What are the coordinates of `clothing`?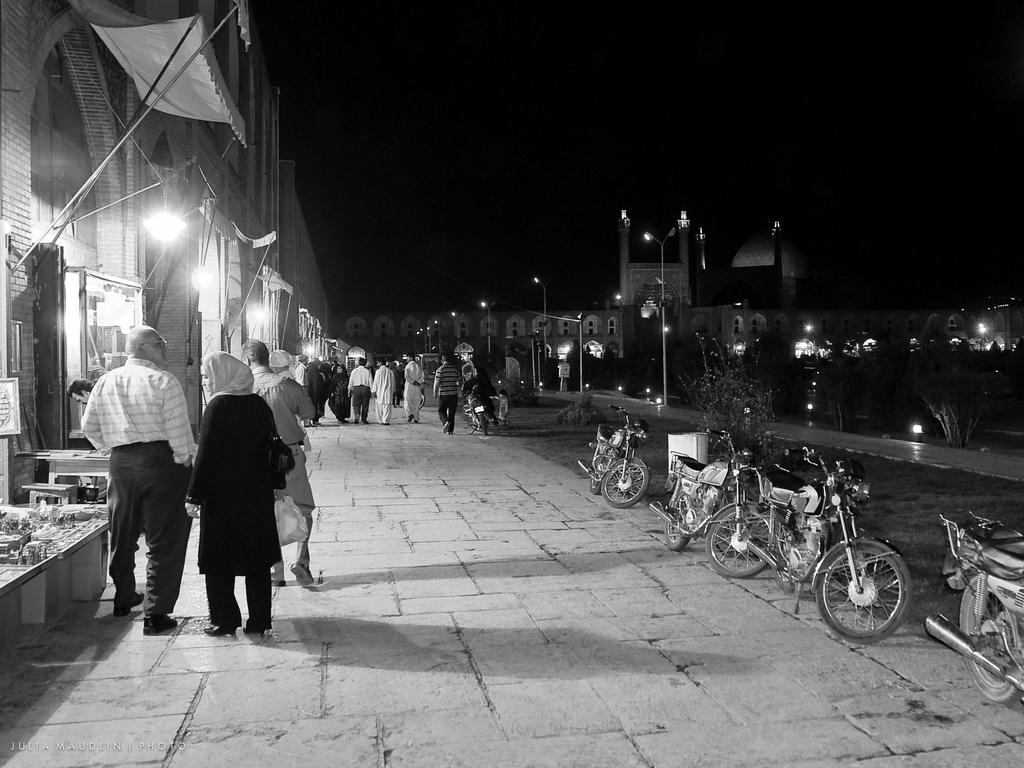
[407,365,427,421].
